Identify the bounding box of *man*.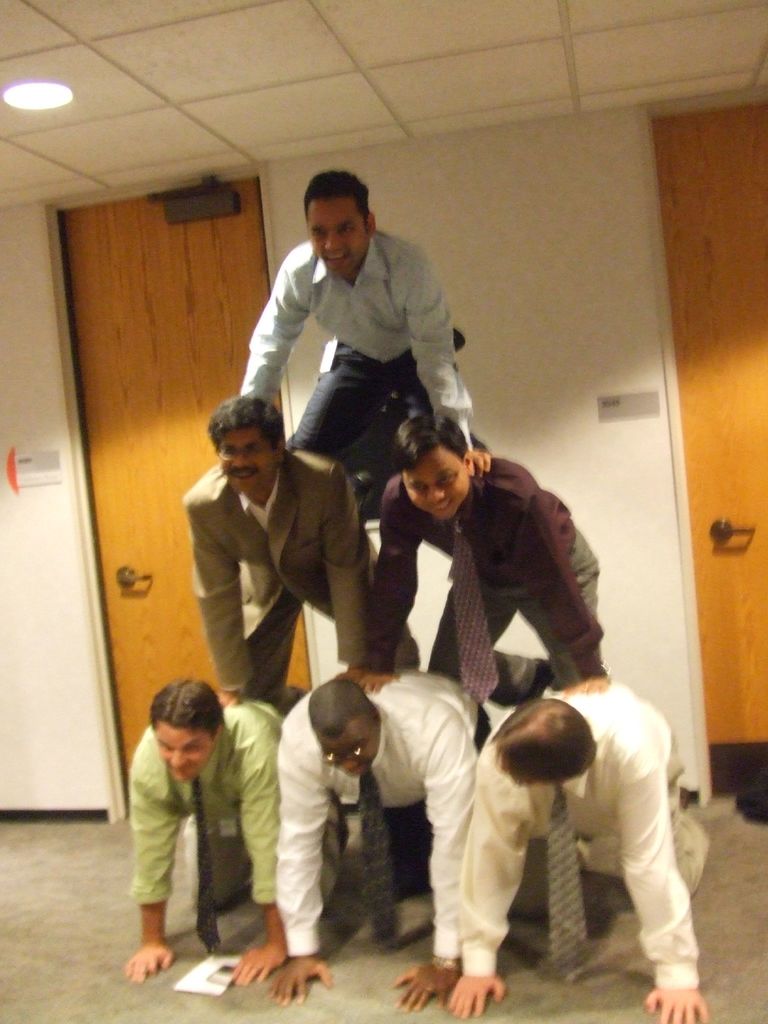
x1=223 y1=168 x2=490 y2=515.
